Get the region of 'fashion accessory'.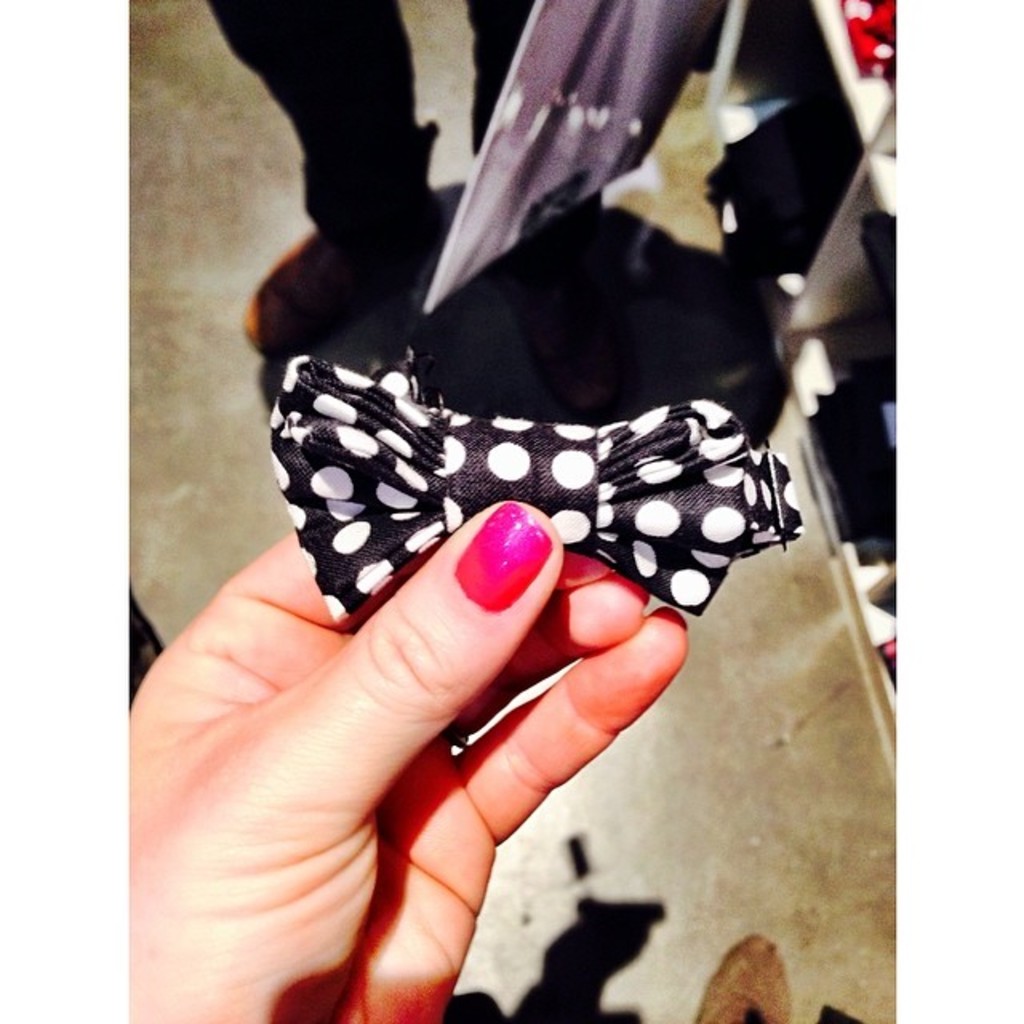
x1=259, y1=350, x2=802, y2=611.
